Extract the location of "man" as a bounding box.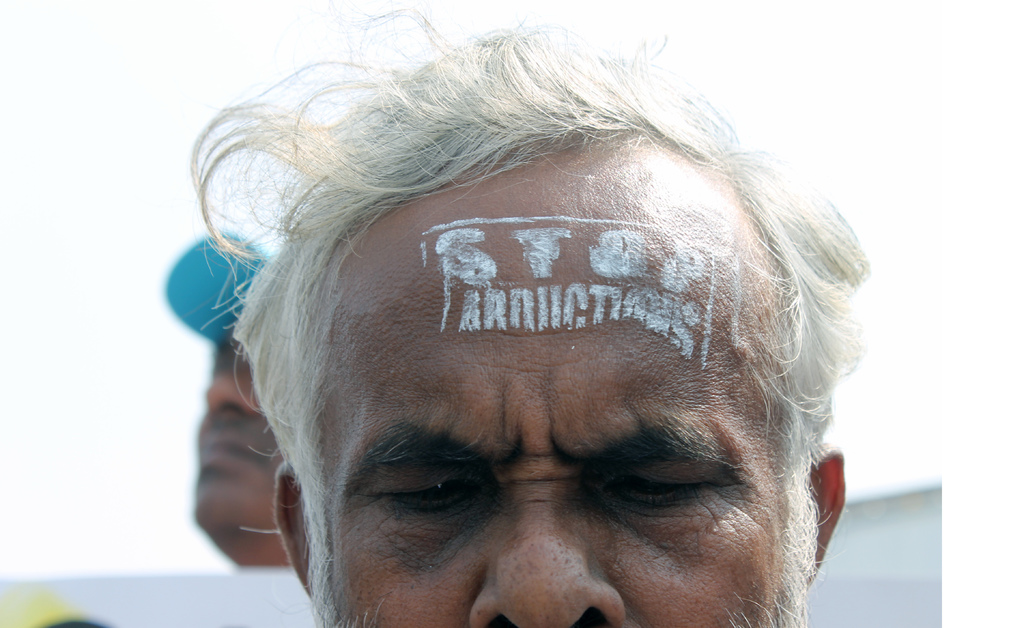
x1=200 y1=0 x2=871 y2=627.
